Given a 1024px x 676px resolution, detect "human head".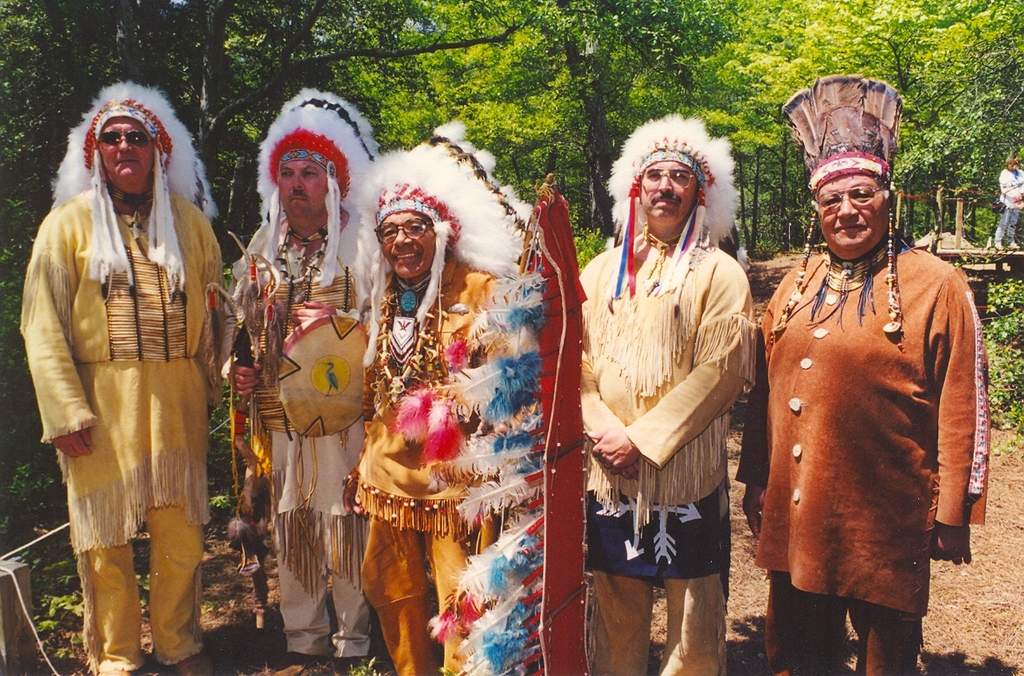
813:172:893:253.
